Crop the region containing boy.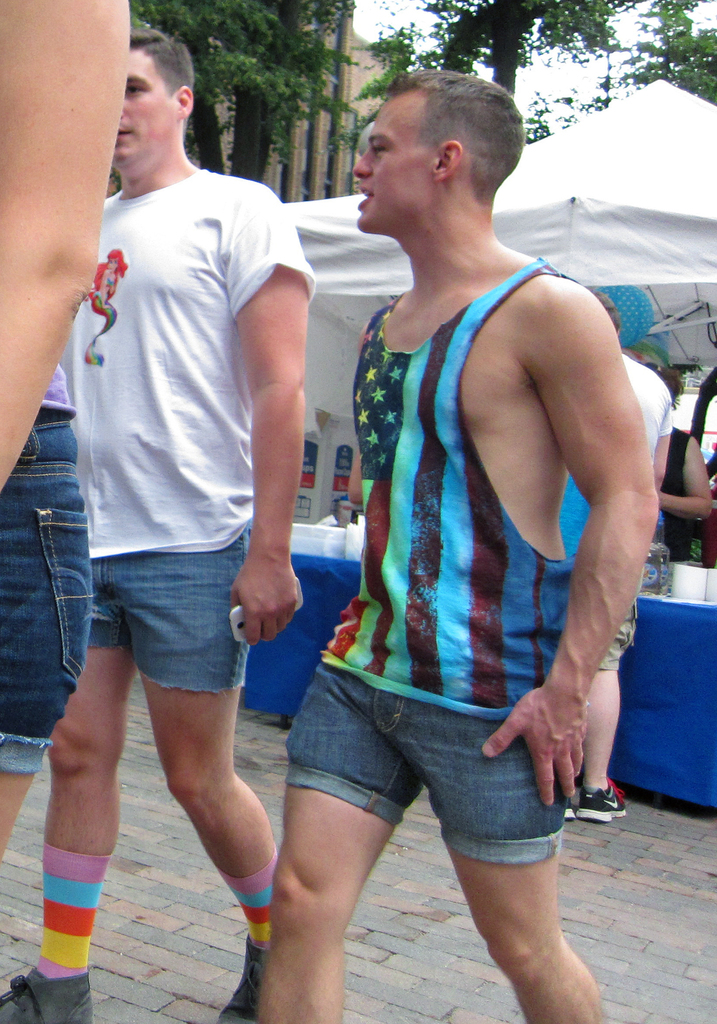
Crop region: 568/292/669/820.
